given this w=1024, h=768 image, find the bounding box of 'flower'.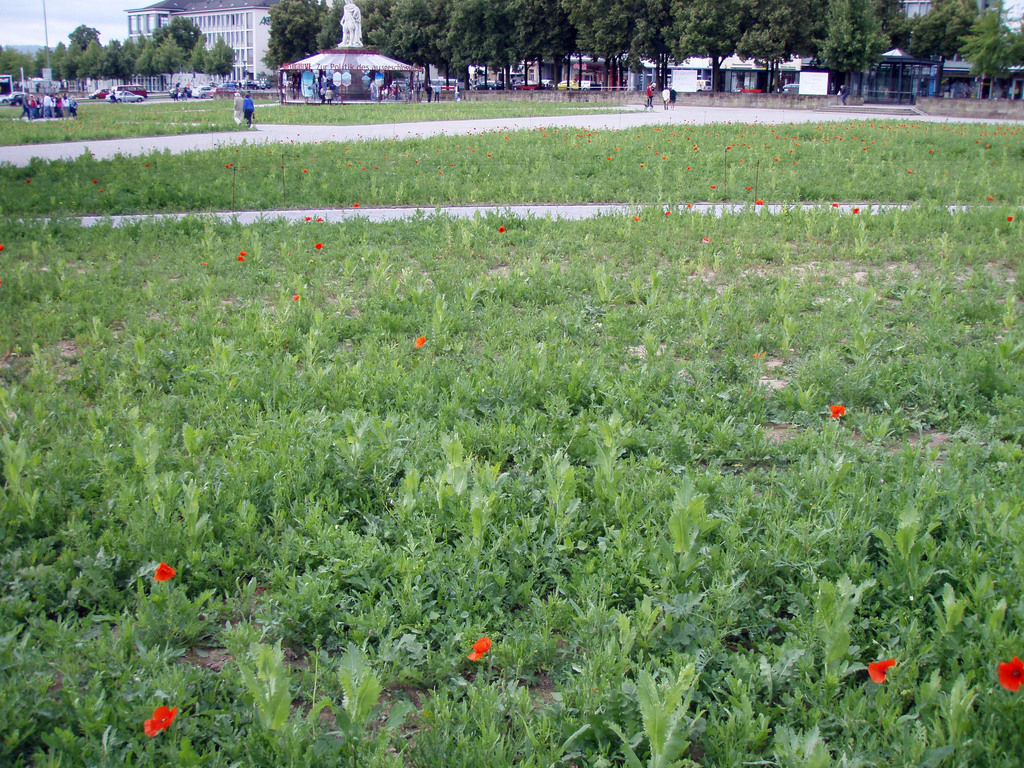
305 214 311 224.
